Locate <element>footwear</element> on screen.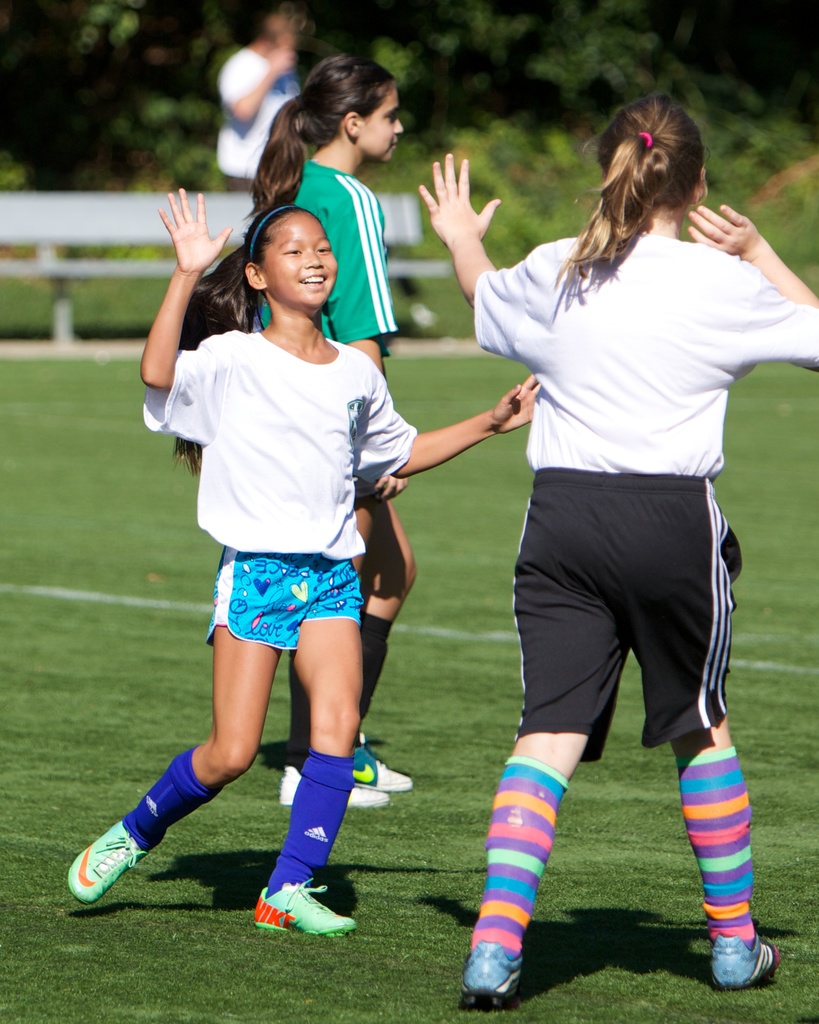
On screen at bbox=[706, 941, 777, 988].
